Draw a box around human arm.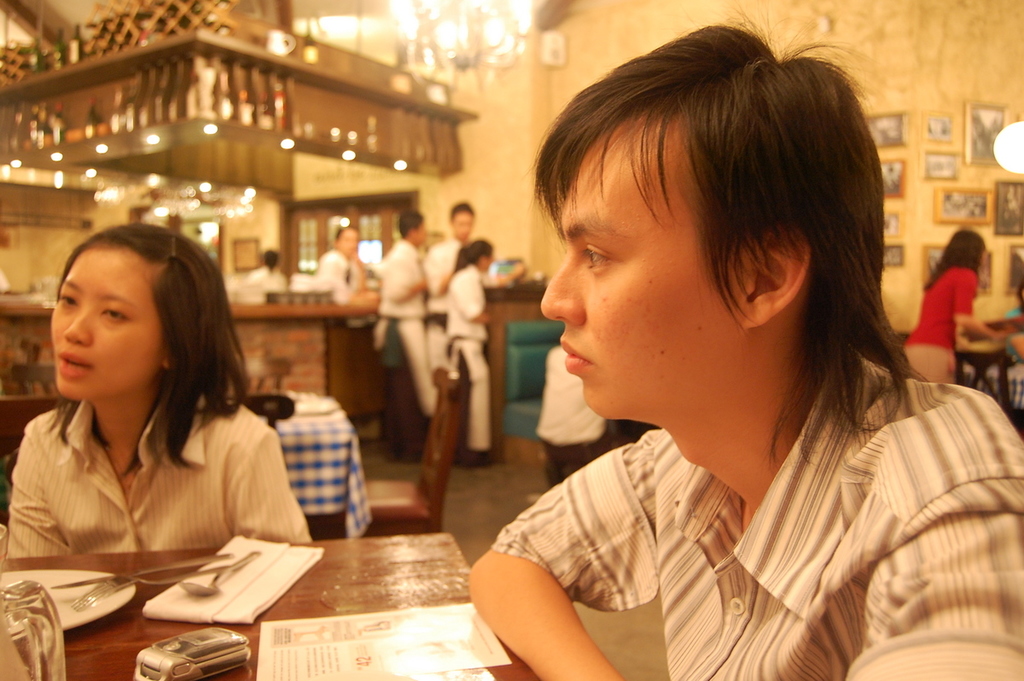
[left=324, top=256, right=385, bottom=306].
